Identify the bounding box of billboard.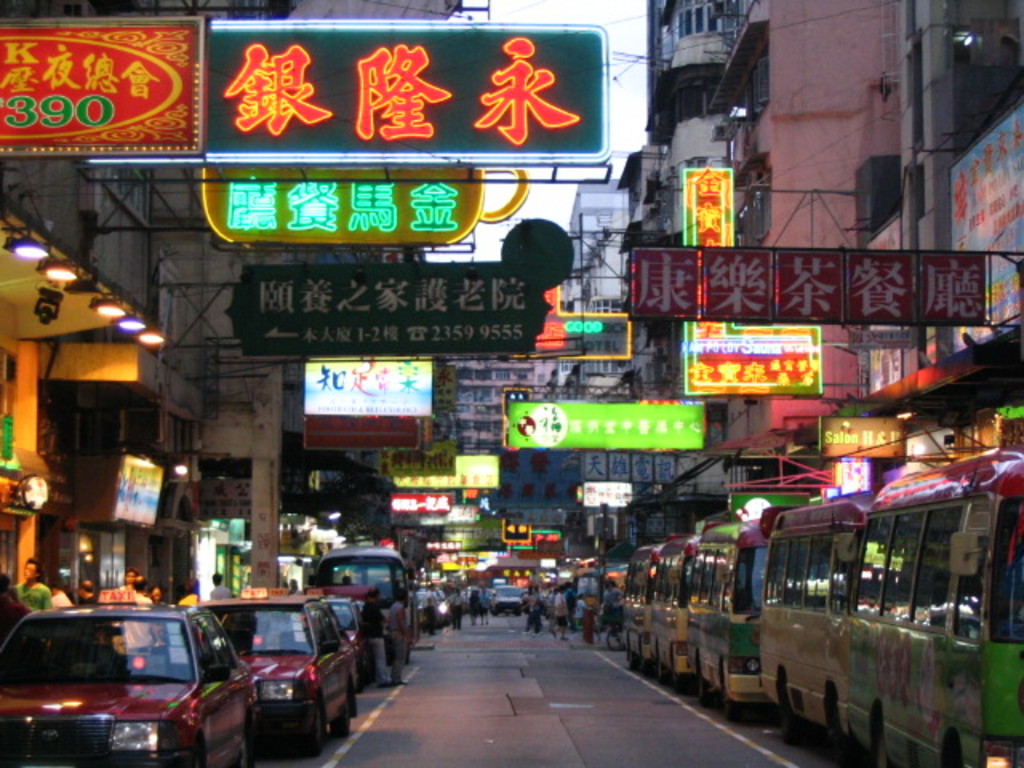
Rect(117, 453, 170, 528).
